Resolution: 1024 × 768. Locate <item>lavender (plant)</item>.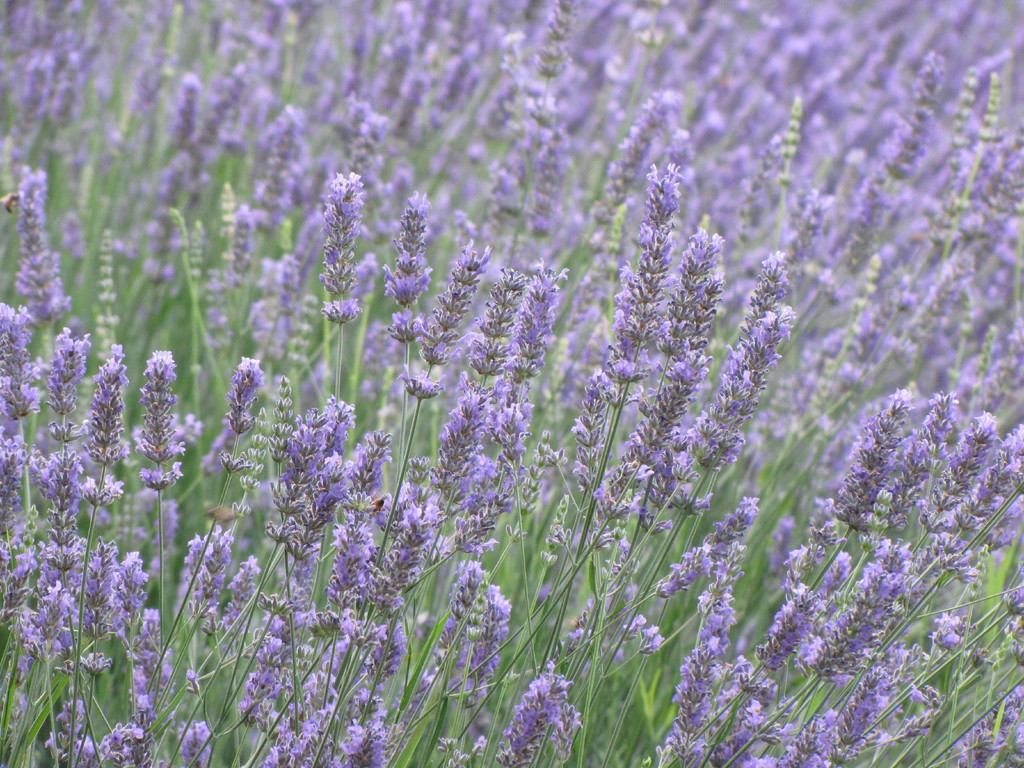
bbox=[60, 340, 133, 767].
